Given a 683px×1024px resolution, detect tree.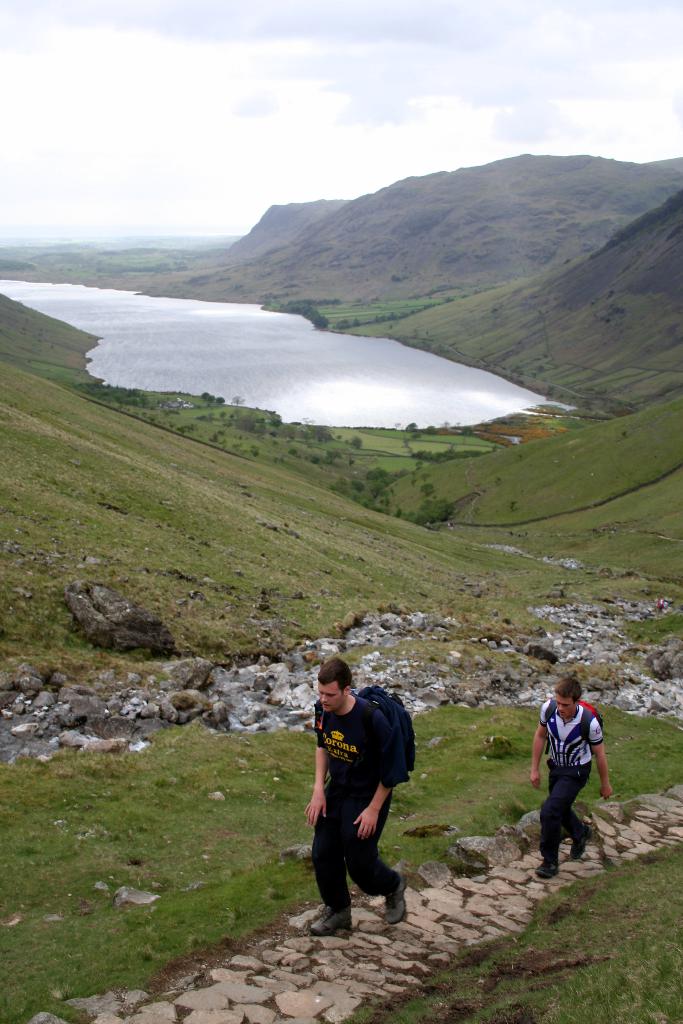
bbox=(220, 397, 226, 408).
